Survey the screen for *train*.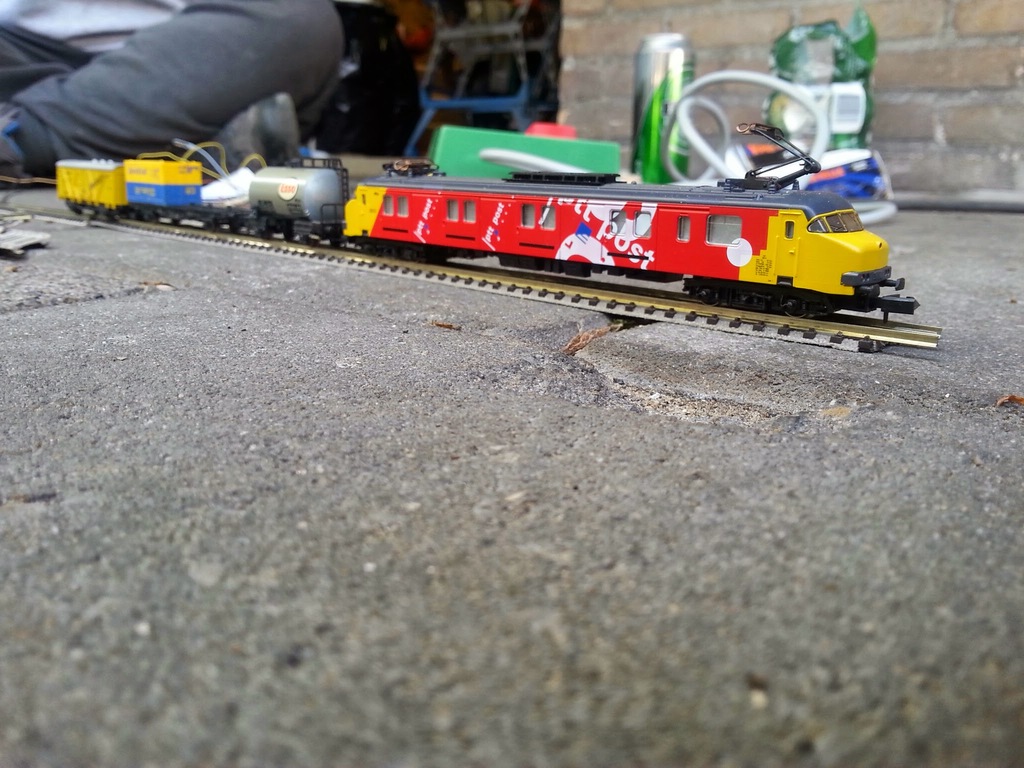
Survey found: 59/120/922/320.
